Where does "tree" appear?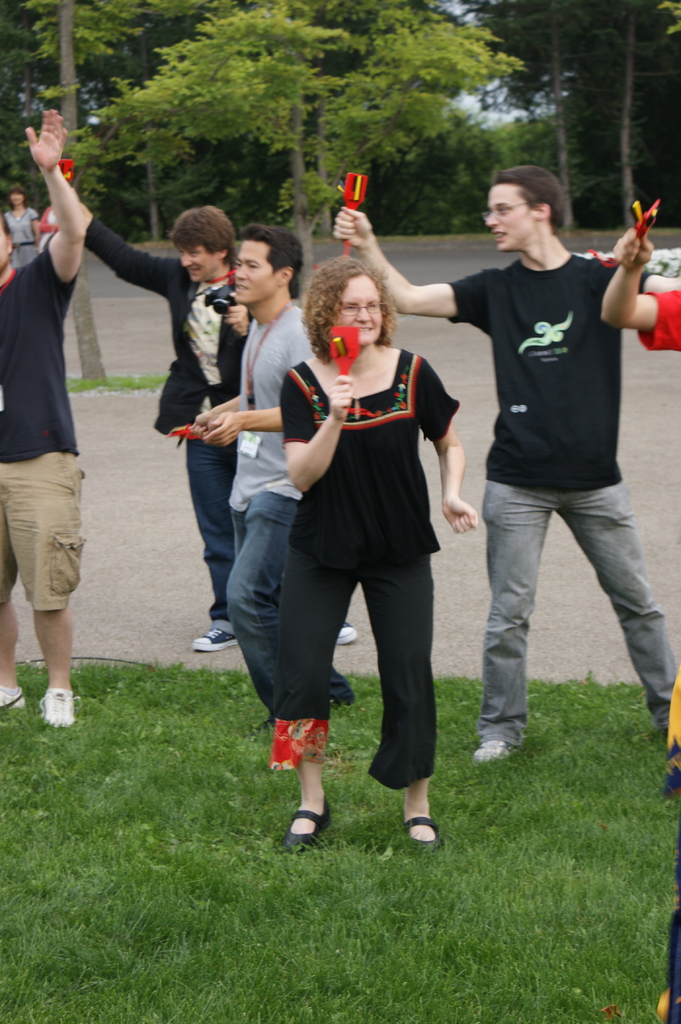
Appears at box=[560, 0, 680, 256].
